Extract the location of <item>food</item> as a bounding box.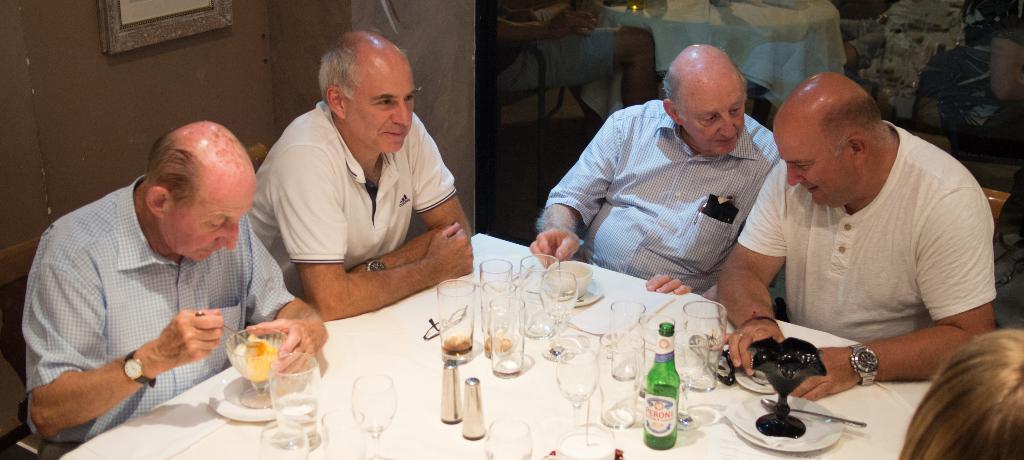
x1=231 y1=332 x2=281 y2=385.
